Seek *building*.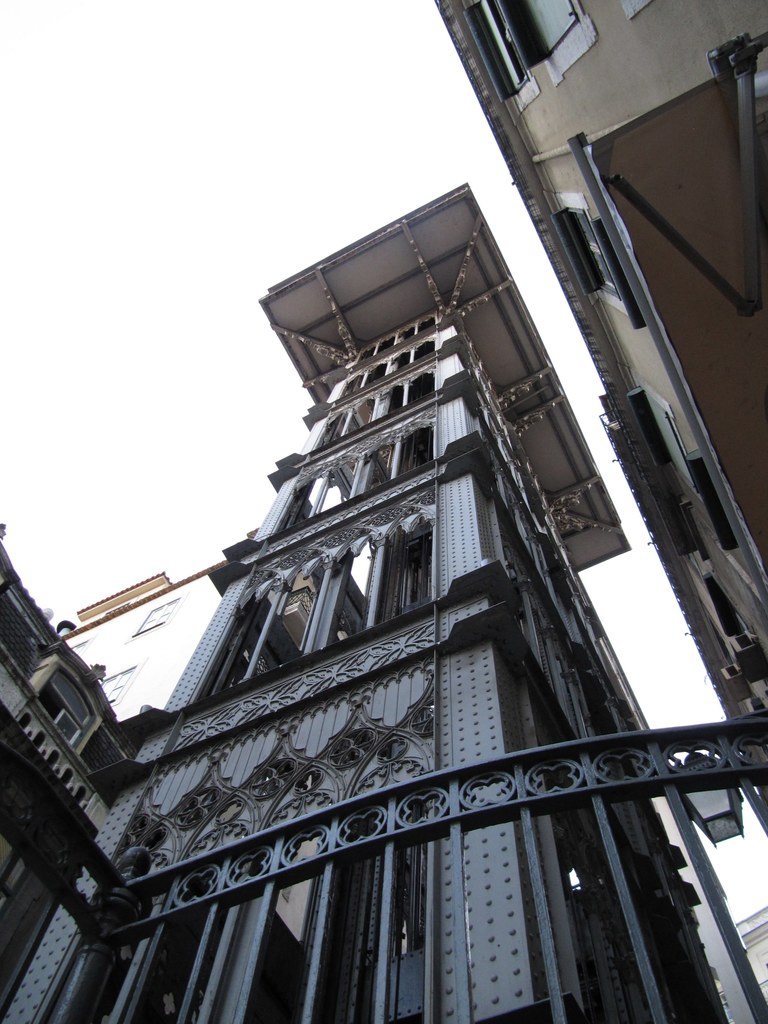
detection(437, 4, 762, 824).
